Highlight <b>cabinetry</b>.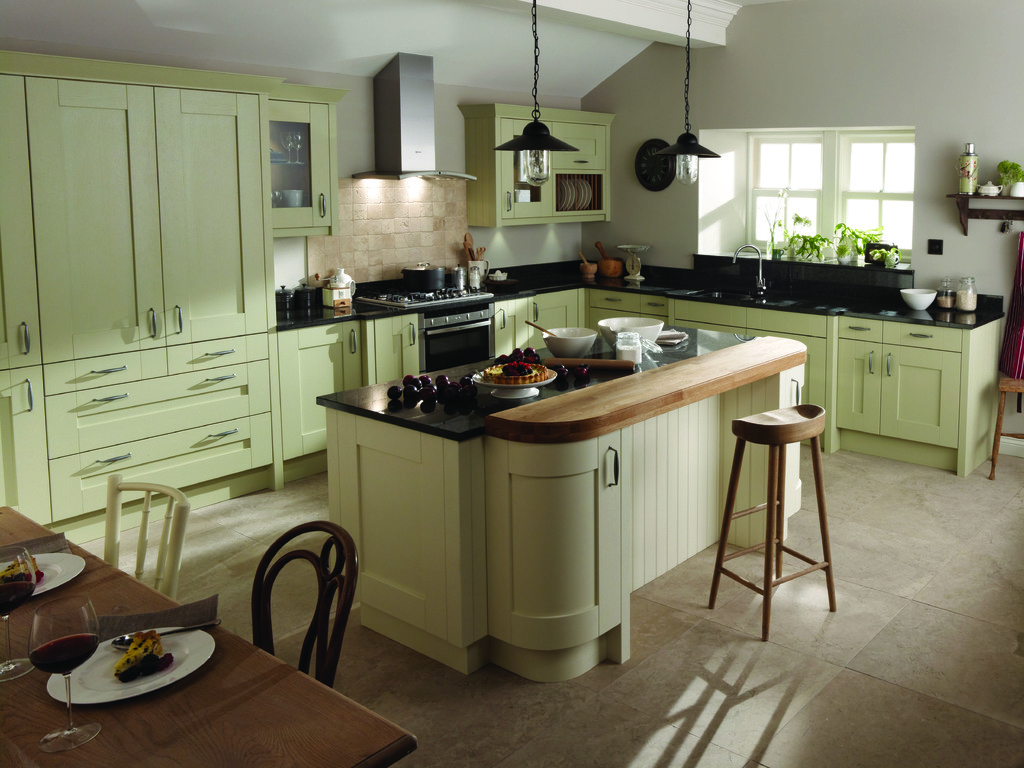
Highlighted region: [0,81,44,370].
